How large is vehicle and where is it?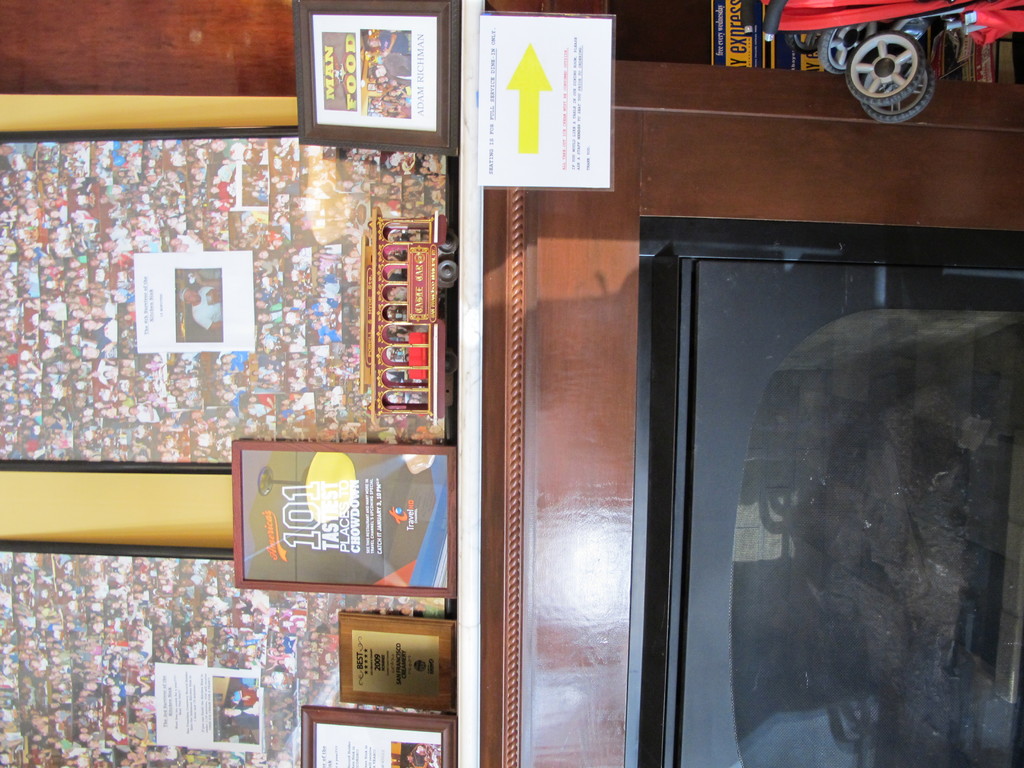
Bounding box: box=[741, 0, 1023, 127].
